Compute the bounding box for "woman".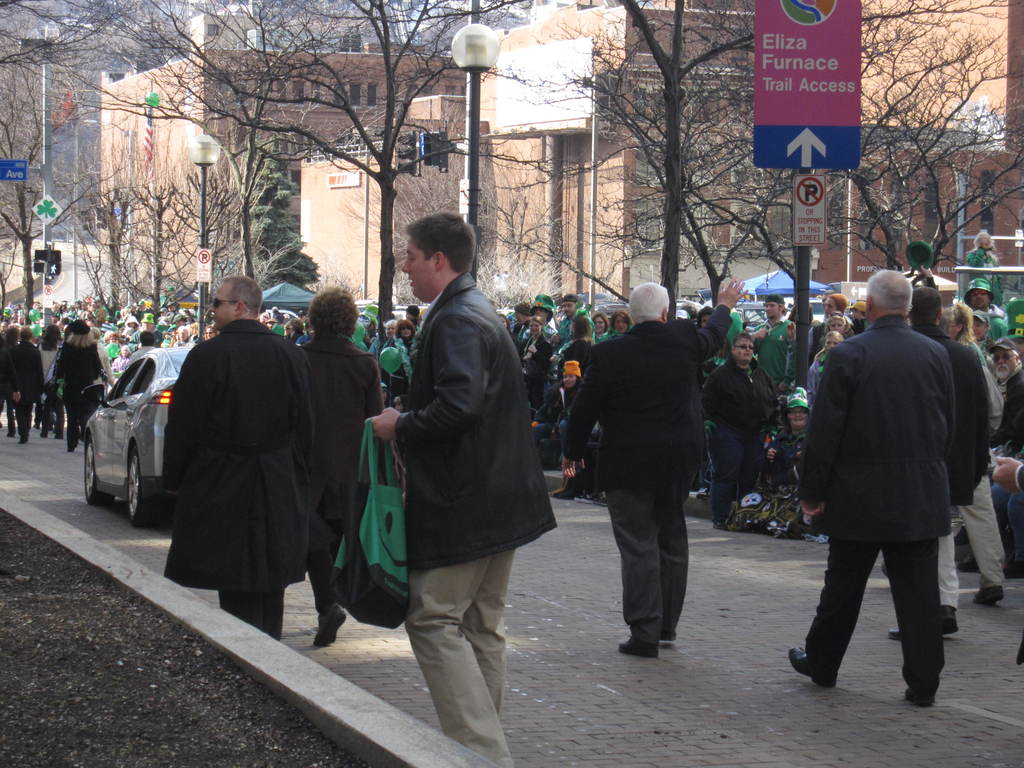
(289,319,305,342).
